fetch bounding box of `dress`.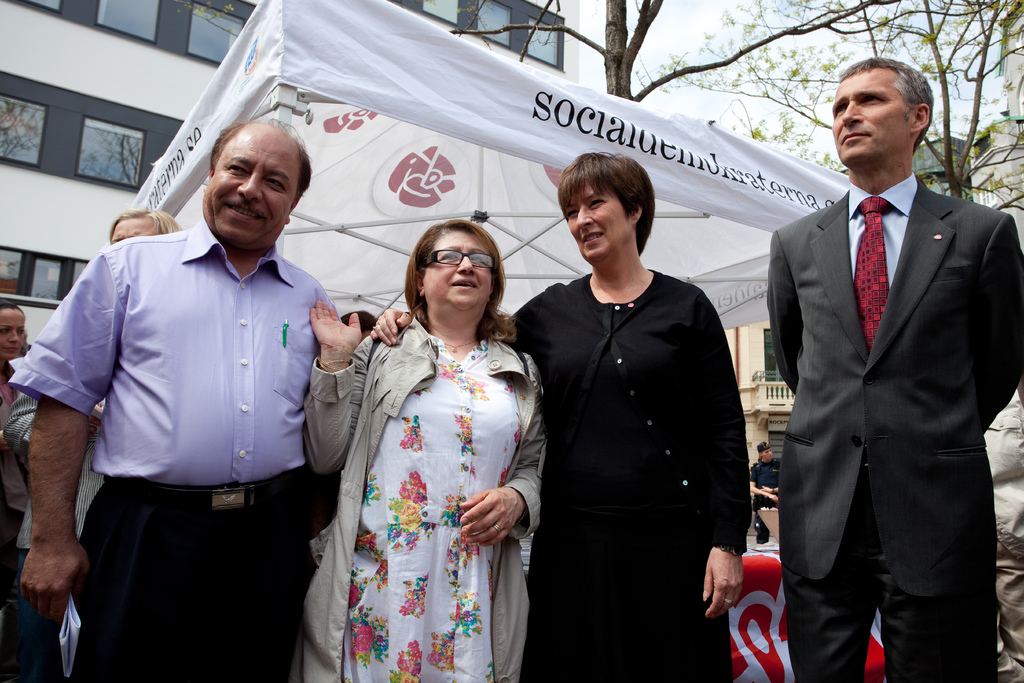
Bbox: 521/303/735/682.
